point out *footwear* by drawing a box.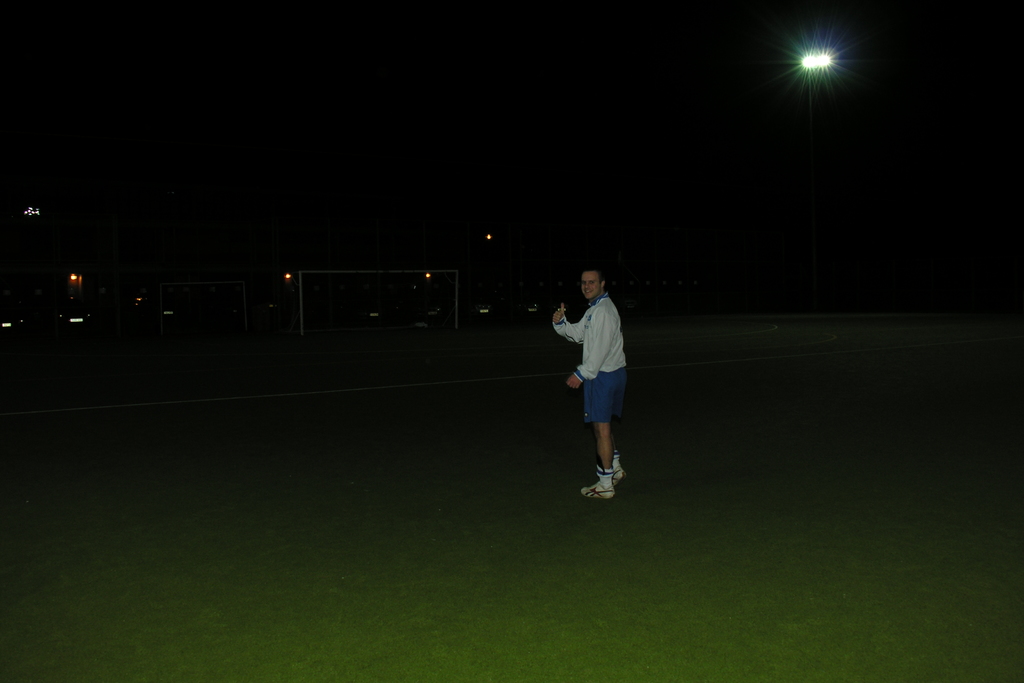
locate(595, 448, 623, 482).
